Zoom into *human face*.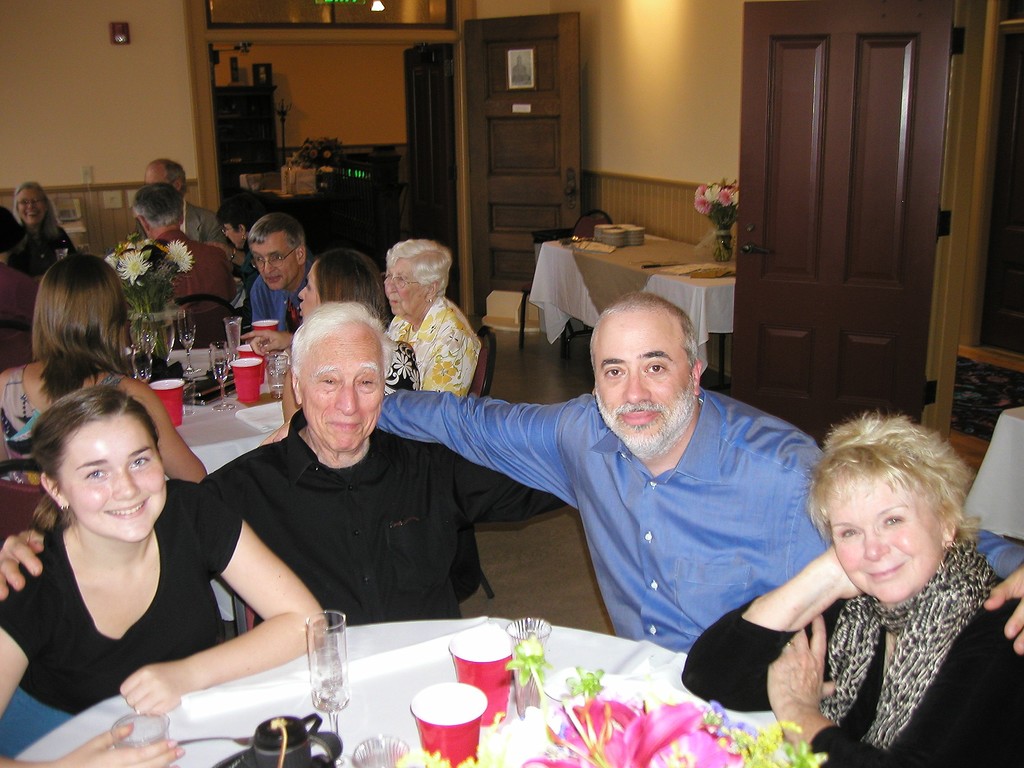
Zoom target: [591,312,692,438].
